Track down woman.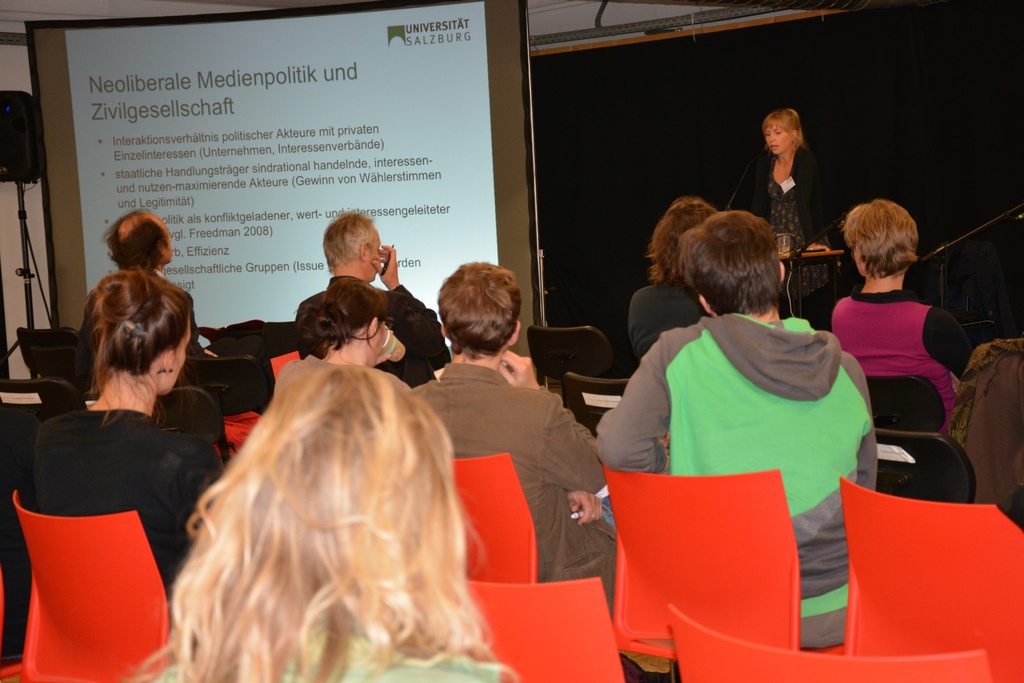
Tracked to [628, 193, 716, 366].
